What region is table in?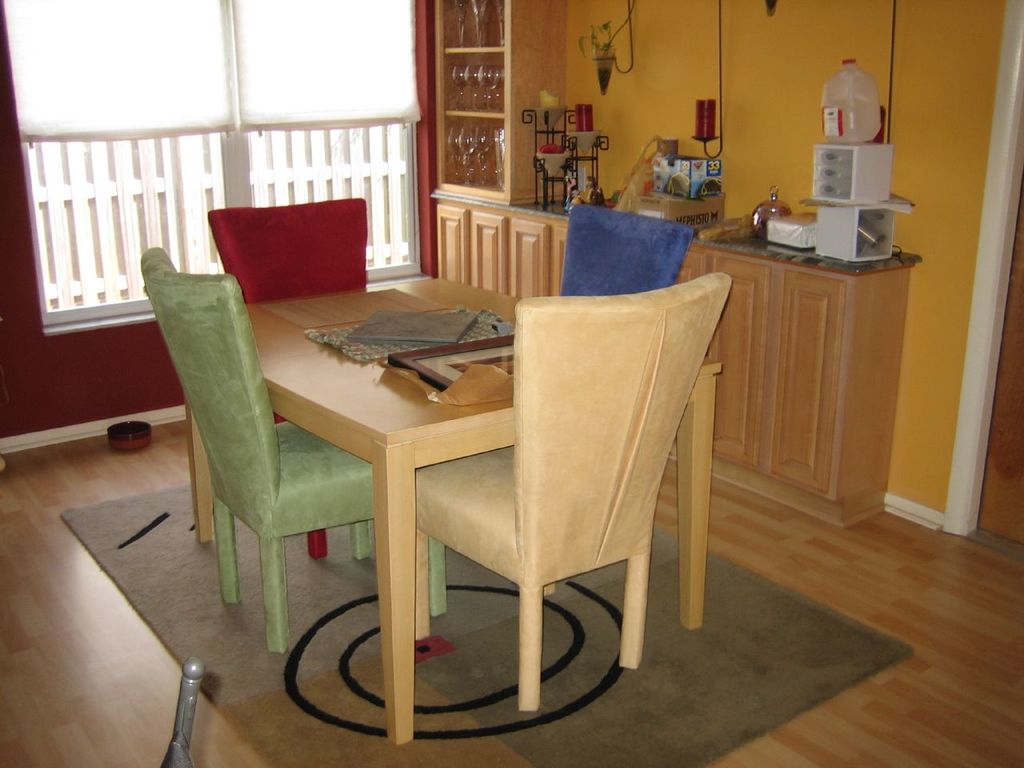
187:275:721:745.
